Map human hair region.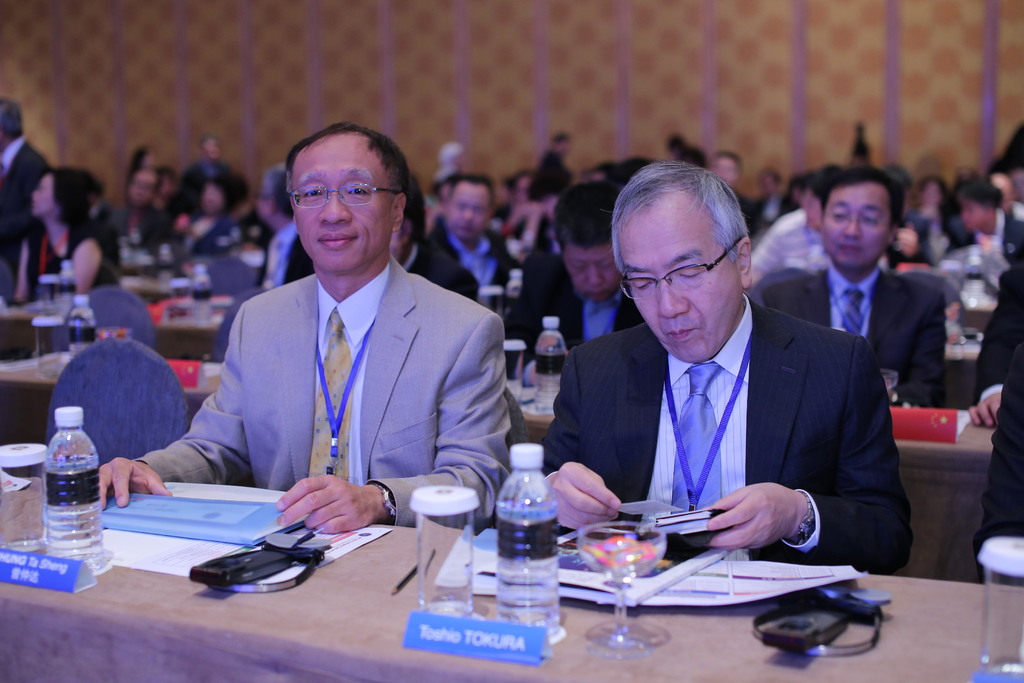
Mapped to detection(819, 164, 902, 229).
